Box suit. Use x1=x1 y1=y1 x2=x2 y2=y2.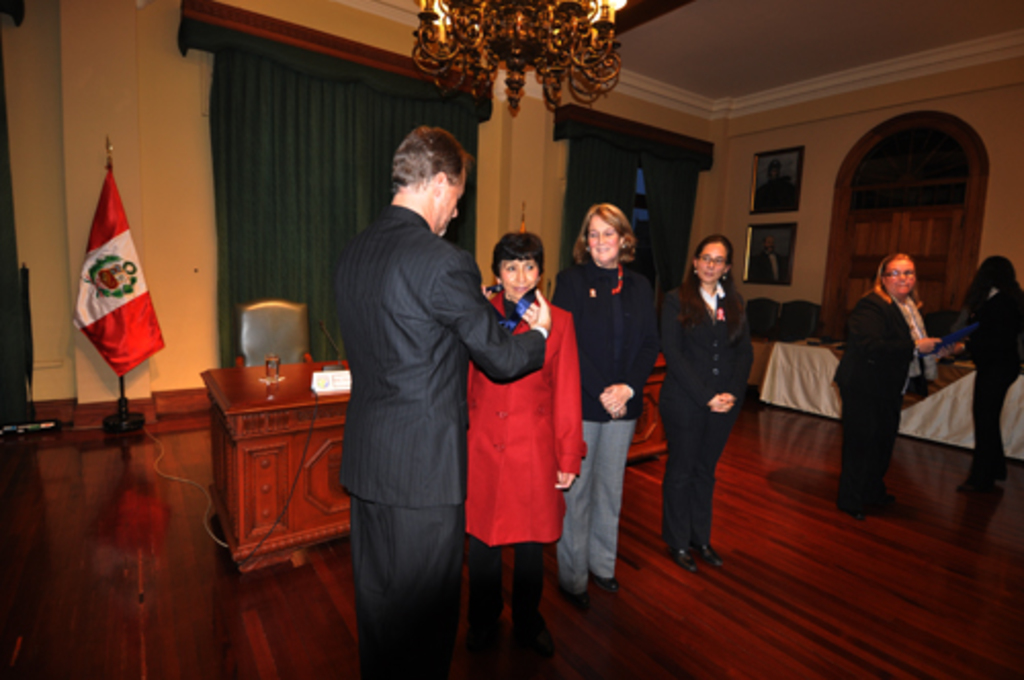
x1=659 y1=281 x2=752 y2=549.
